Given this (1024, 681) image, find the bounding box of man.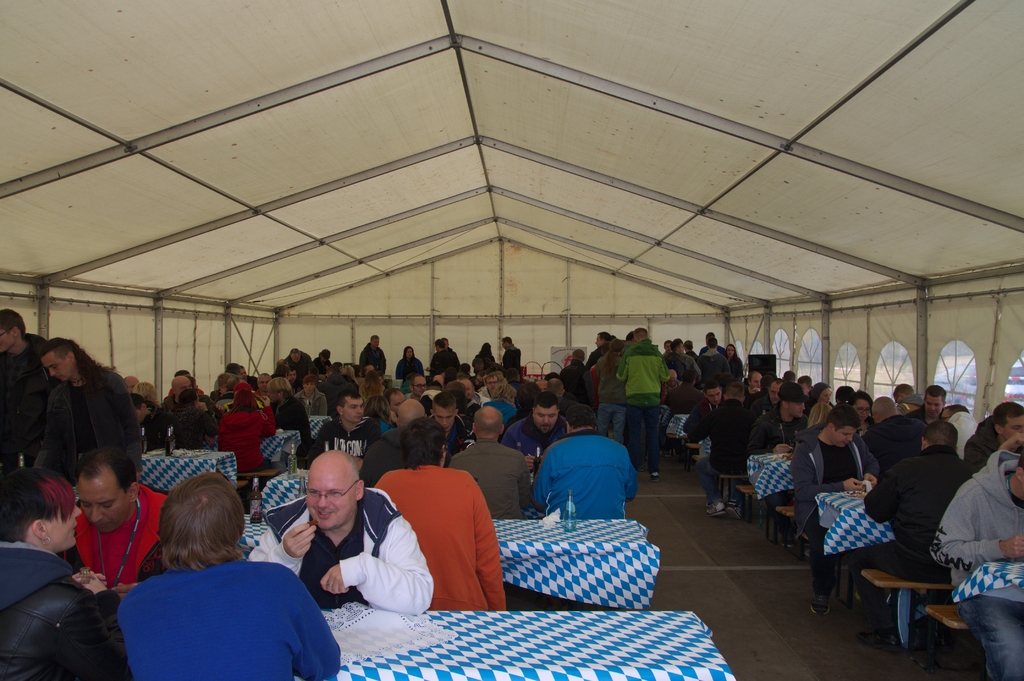
locate(285, 364, 303, 397).
